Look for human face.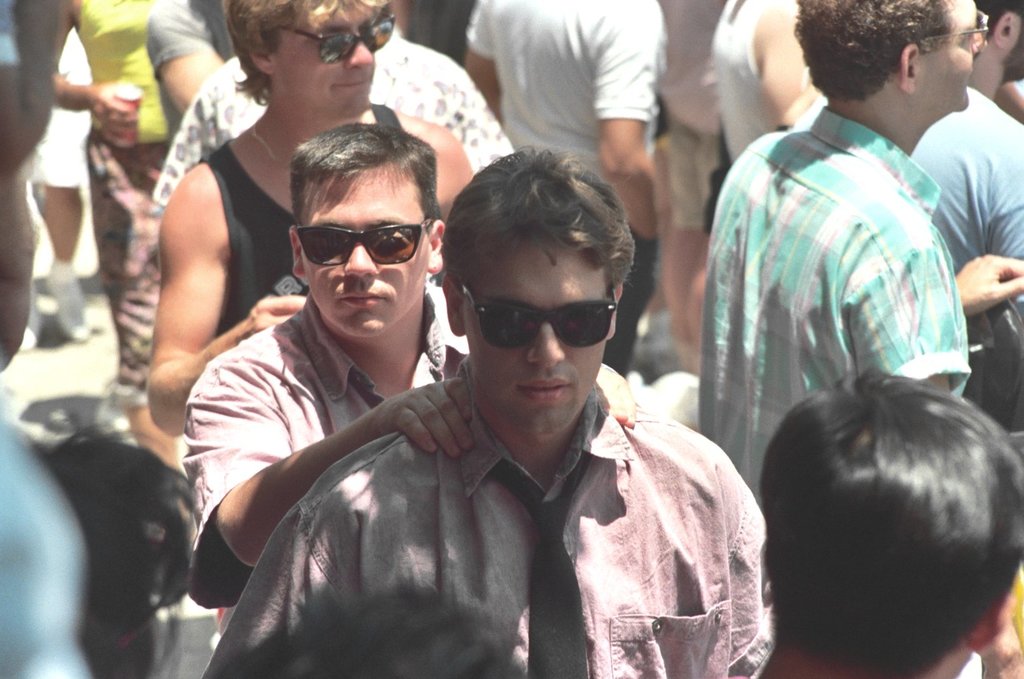
Found: [298,158,415,335].
